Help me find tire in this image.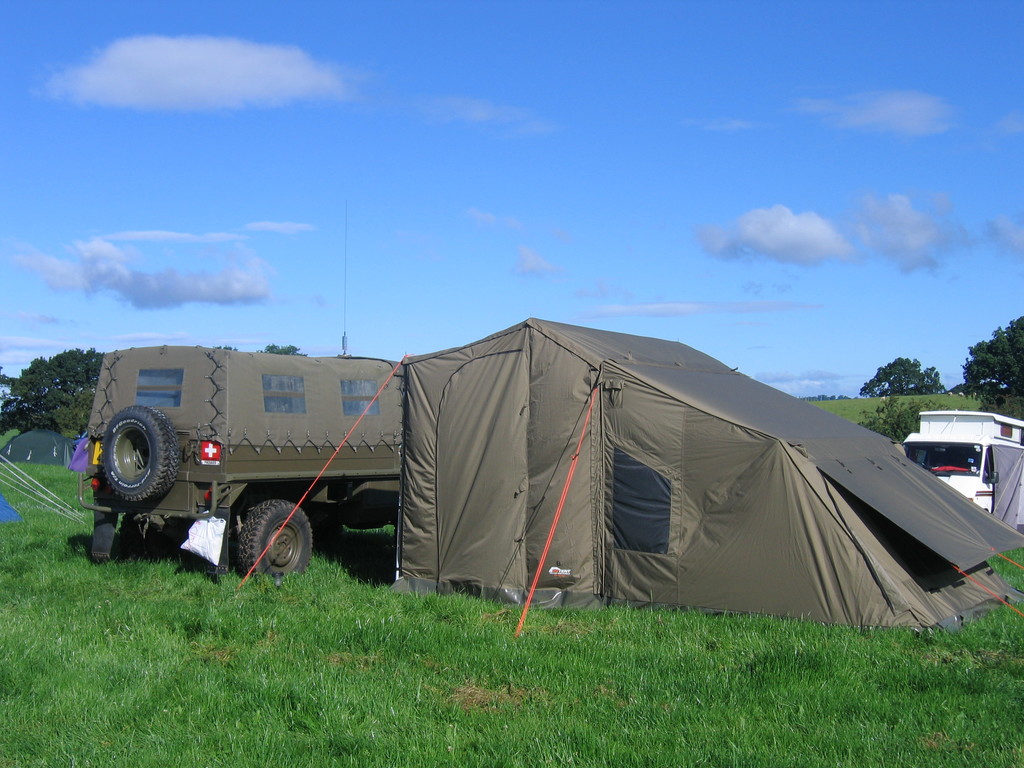
Found it: 120 512 186 560.
